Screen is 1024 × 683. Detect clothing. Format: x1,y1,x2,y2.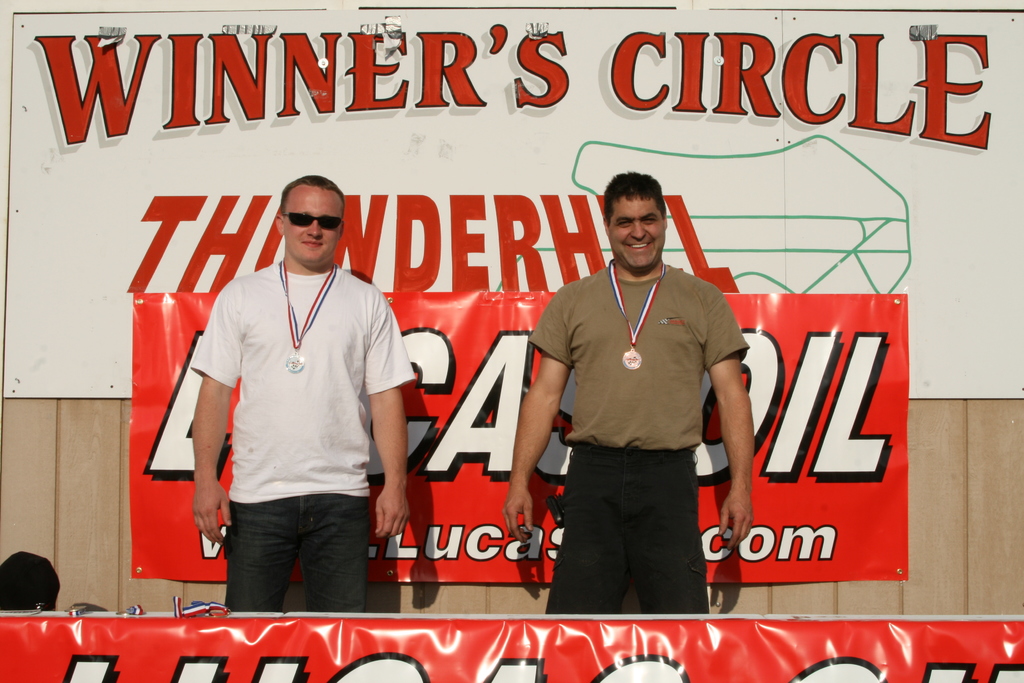
558,444,710,620.
